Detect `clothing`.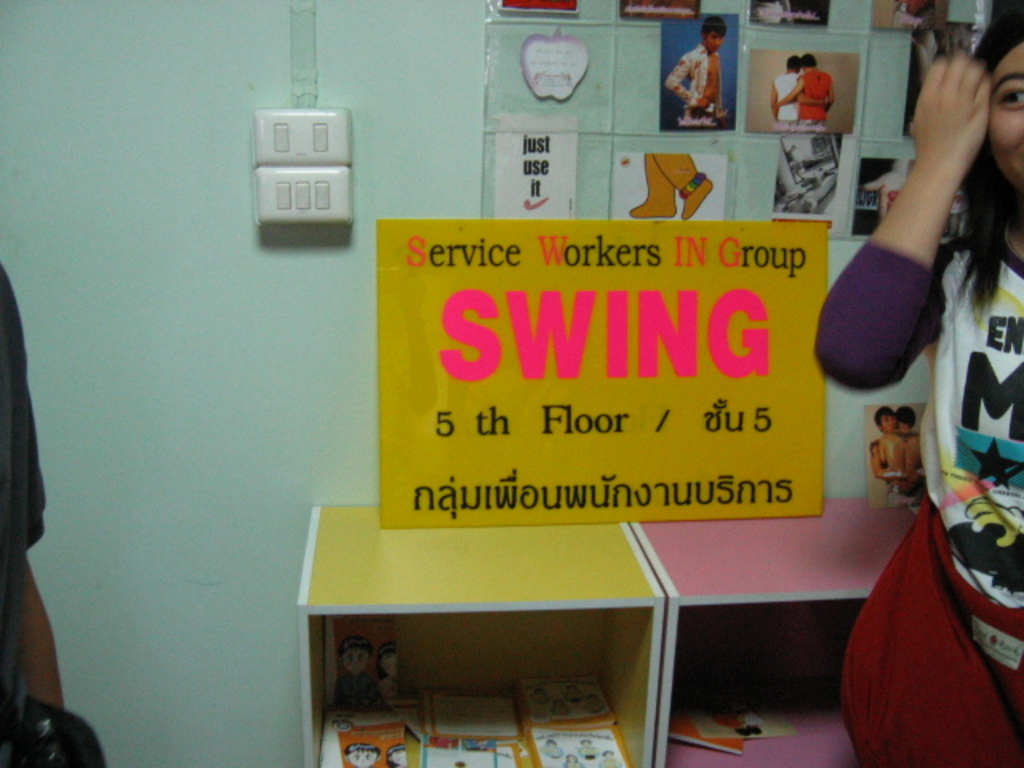
Detected at (x1=0, y1=262, x2=45, y2=766).
